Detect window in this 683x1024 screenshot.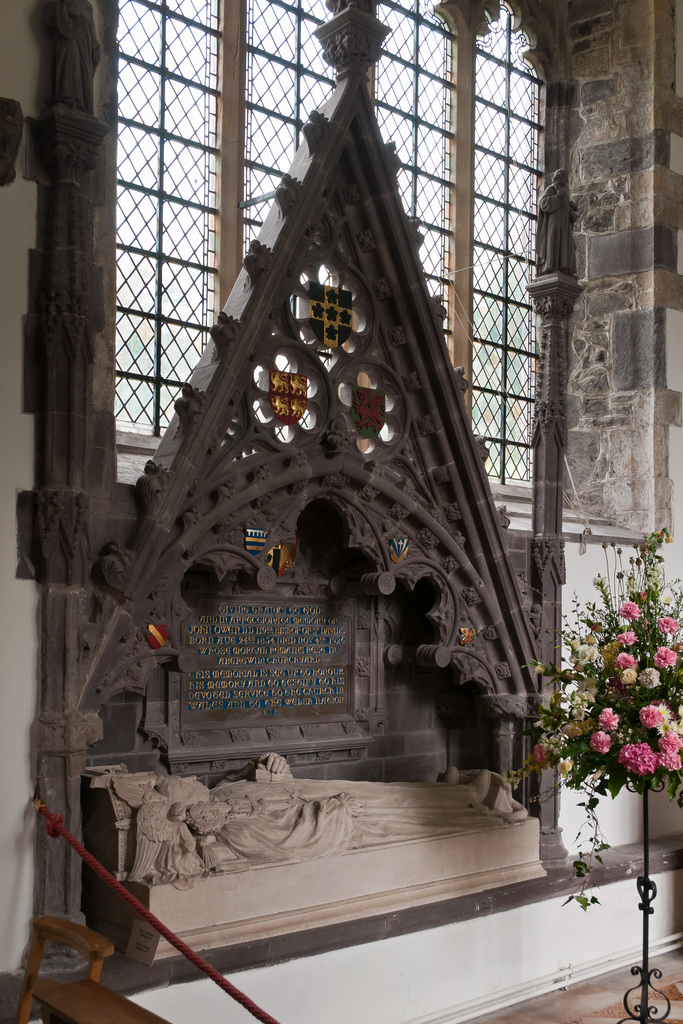
Detection: (x1=115, y1=0, x2=579, y2=527).
